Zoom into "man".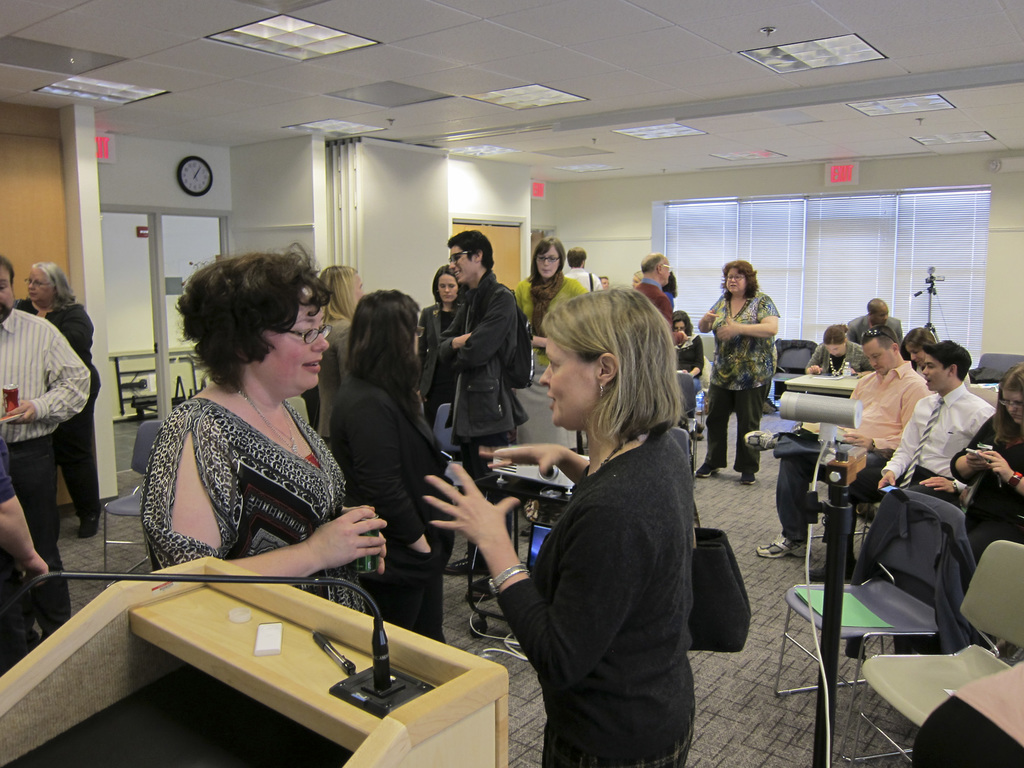
Zoom target: (876,339,995,576).
